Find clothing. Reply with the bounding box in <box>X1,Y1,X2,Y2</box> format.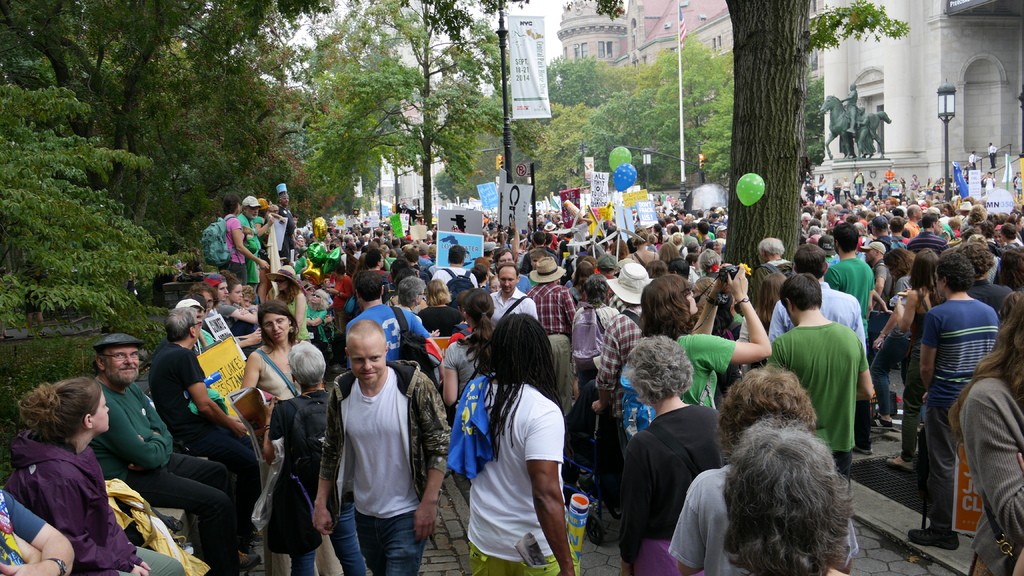
<box>529,281,579,413</box>.
